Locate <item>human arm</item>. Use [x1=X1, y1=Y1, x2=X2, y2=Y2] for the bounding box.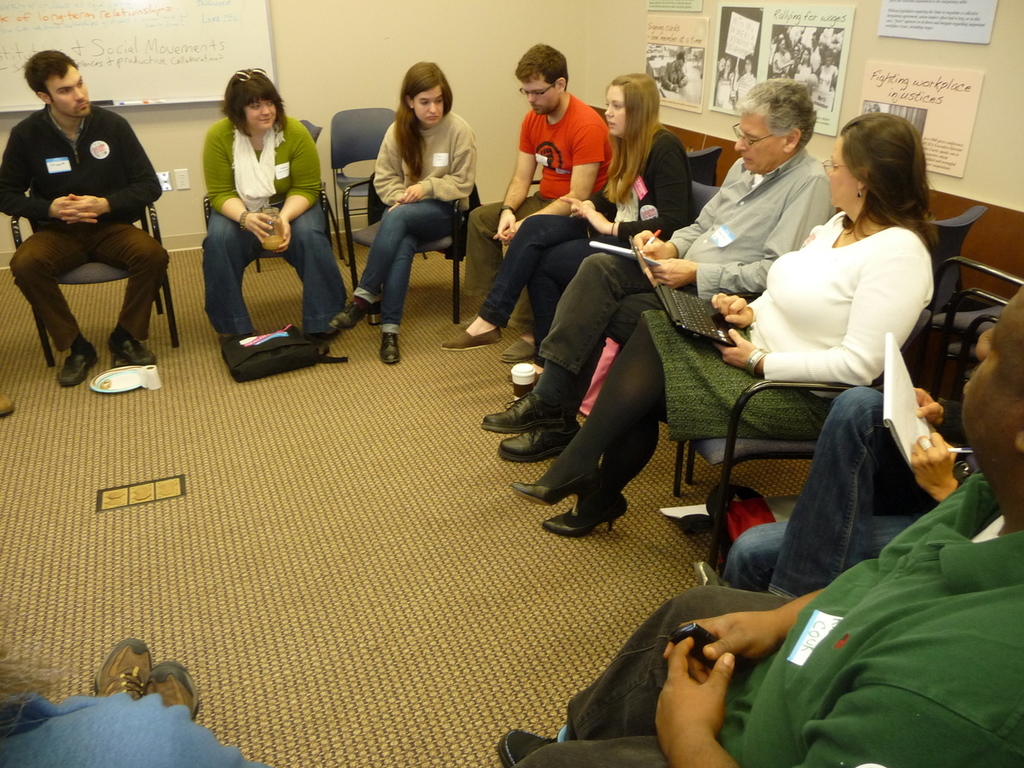
[x1=654, y1=636, x2=1020, y2=767].
